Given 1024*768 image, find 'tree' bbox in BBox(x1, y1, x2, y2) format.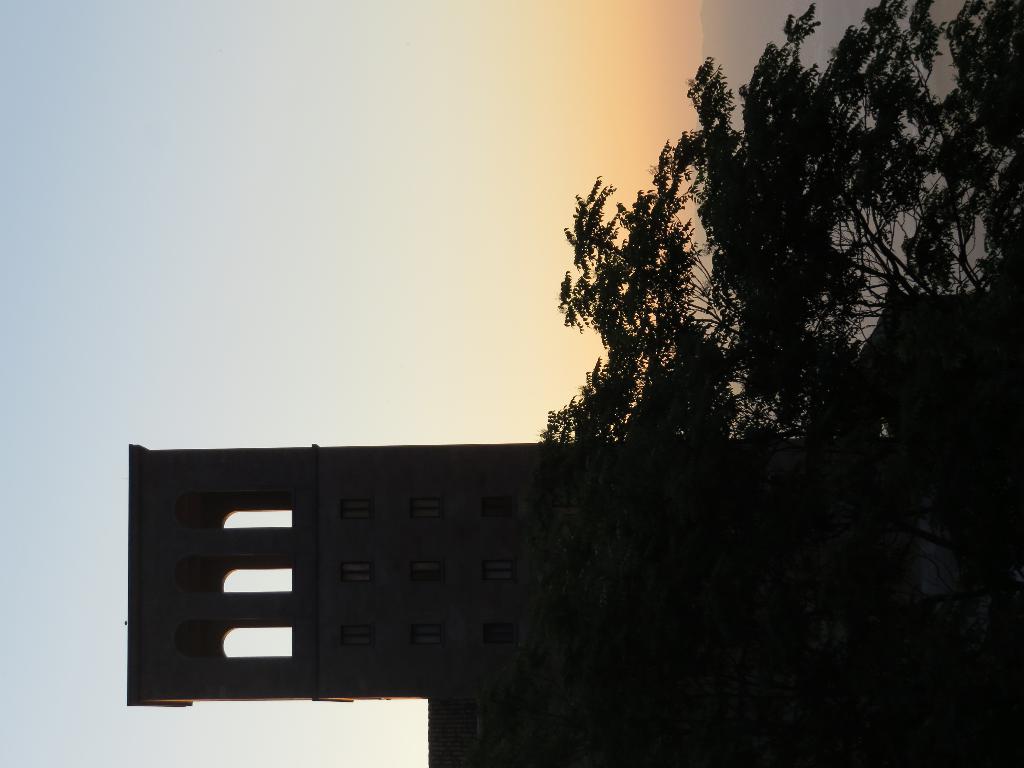
BBox(533, 0, 1023, 436).
